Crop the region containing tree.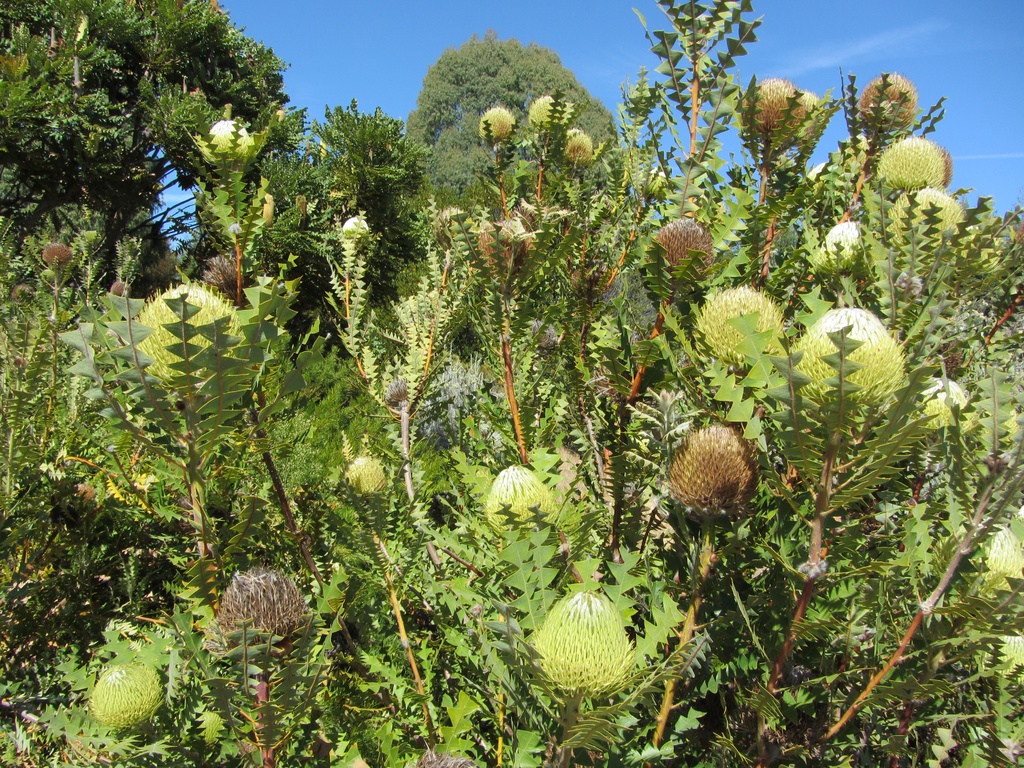
Crop region: <box>24,15,310,474</box>.
